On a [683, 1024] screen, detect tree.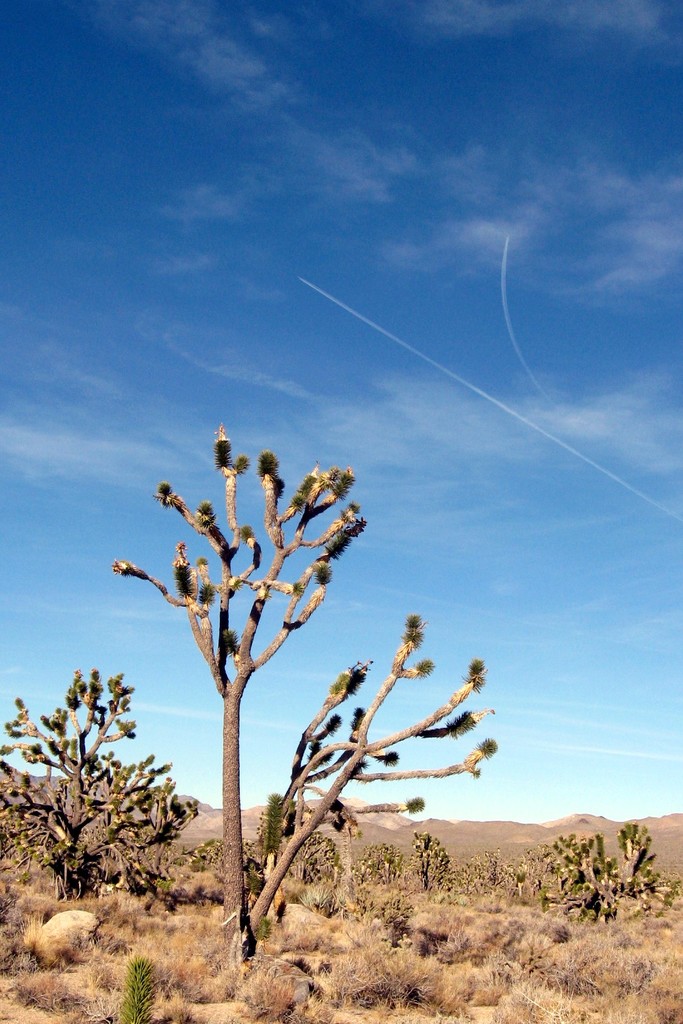
(79, 390, 415, 935).
